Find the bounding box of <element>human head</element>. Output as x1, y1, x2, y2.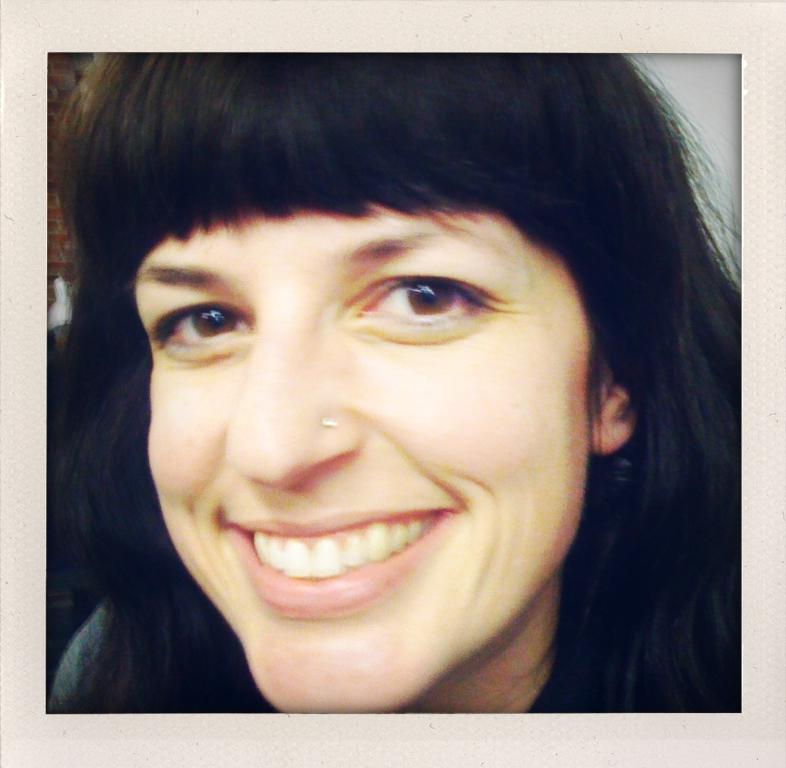
79, 59, 668, 686.
